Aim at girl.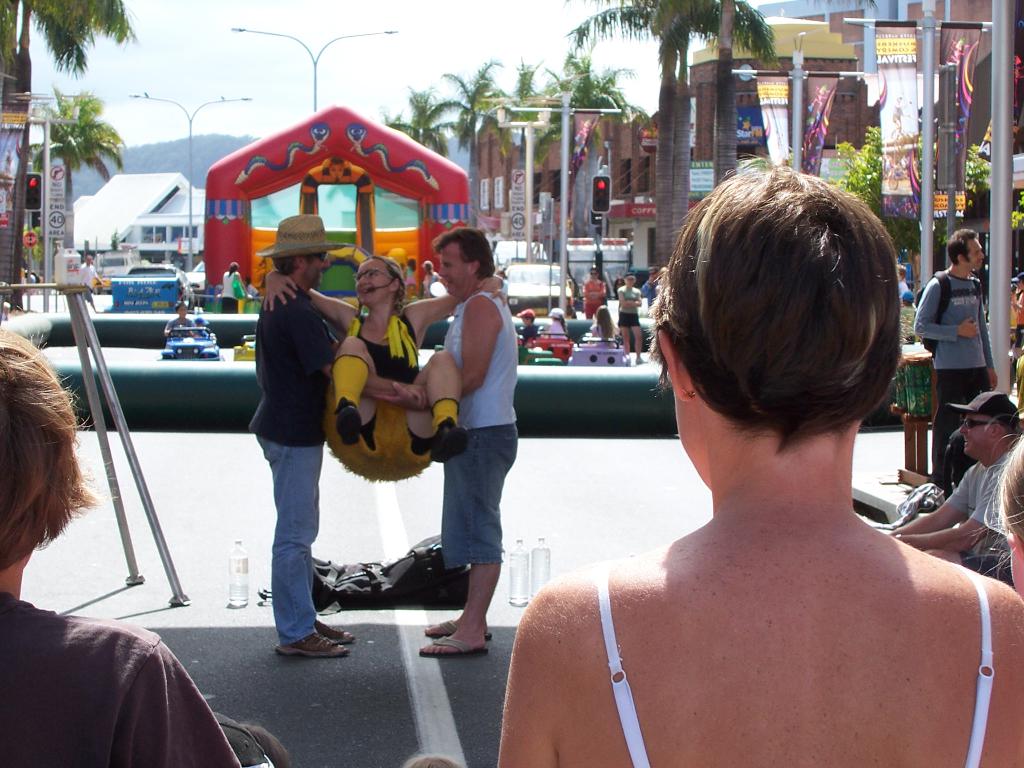
Aimed at locate(584, 264, 606, 321).
